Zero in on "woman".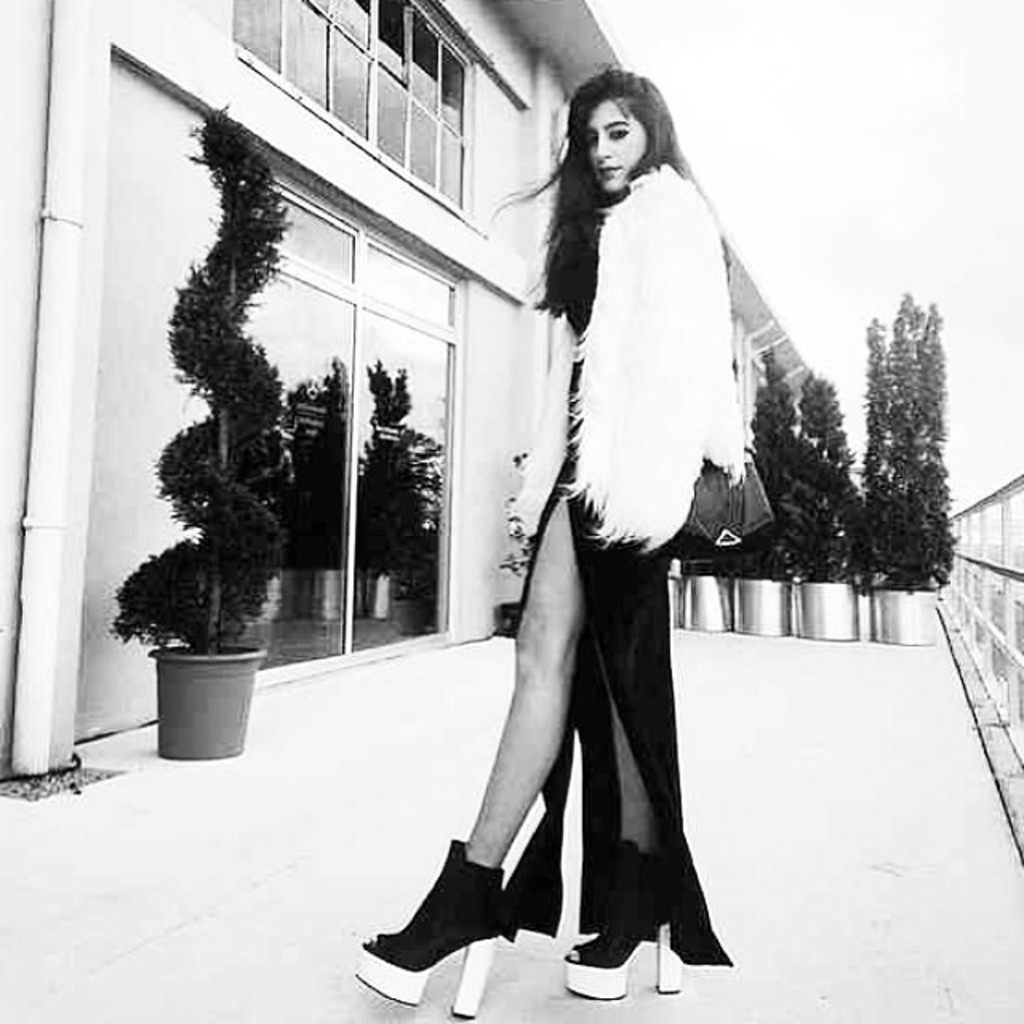
Zeroed in: box=[418, 66, 806, 1013].
